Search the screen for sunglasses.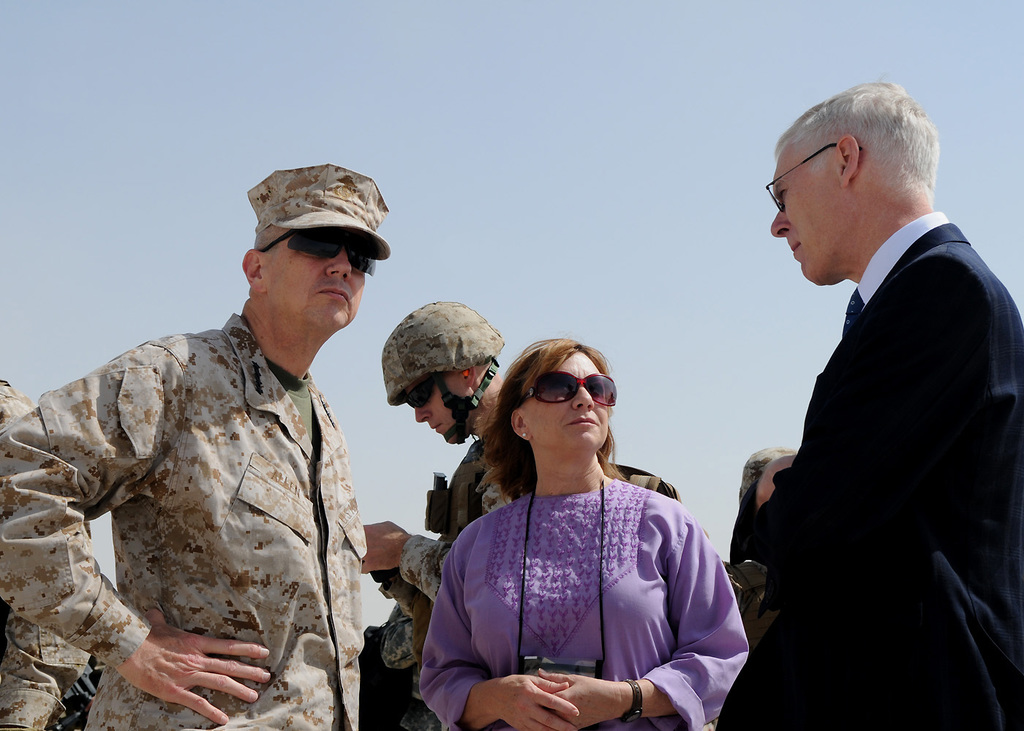
Found at locate(255, 226, 373, 272).
